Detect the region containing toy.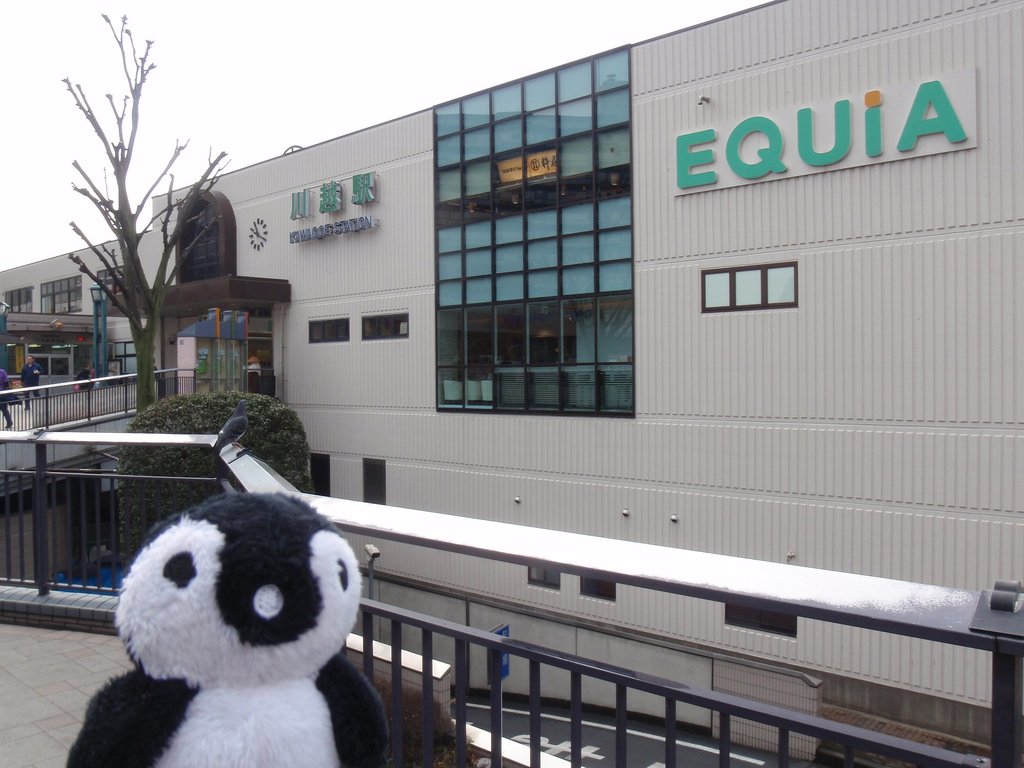
{"left": 61, "top": 491, "right": 394, "bottom": 767}.
